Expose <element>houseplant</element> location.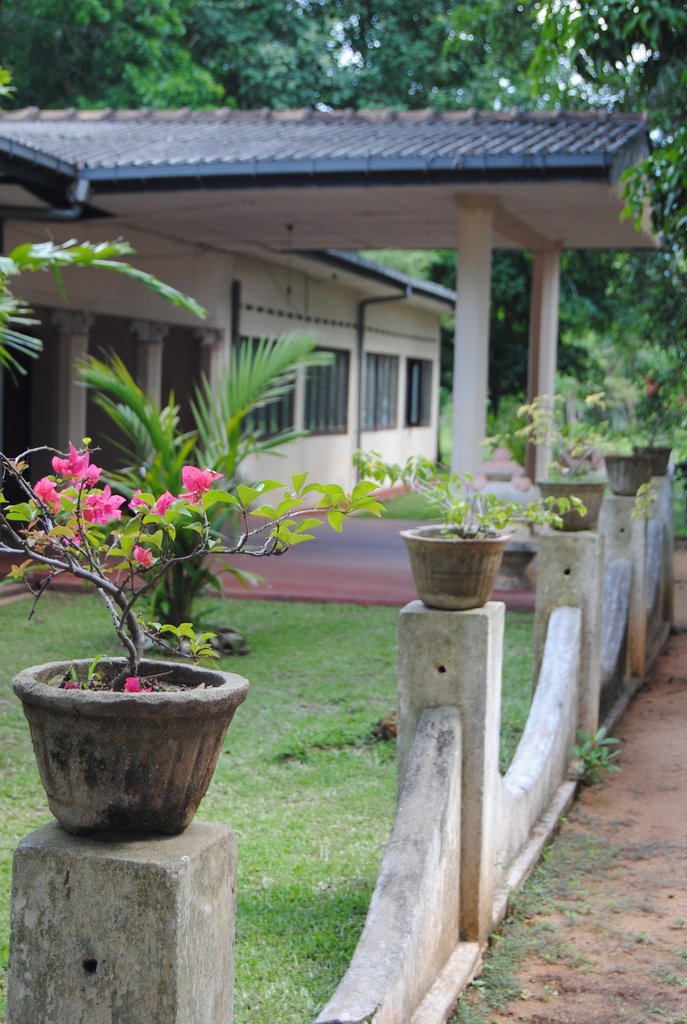
Exposed at region(577, 380, 652, 495).
